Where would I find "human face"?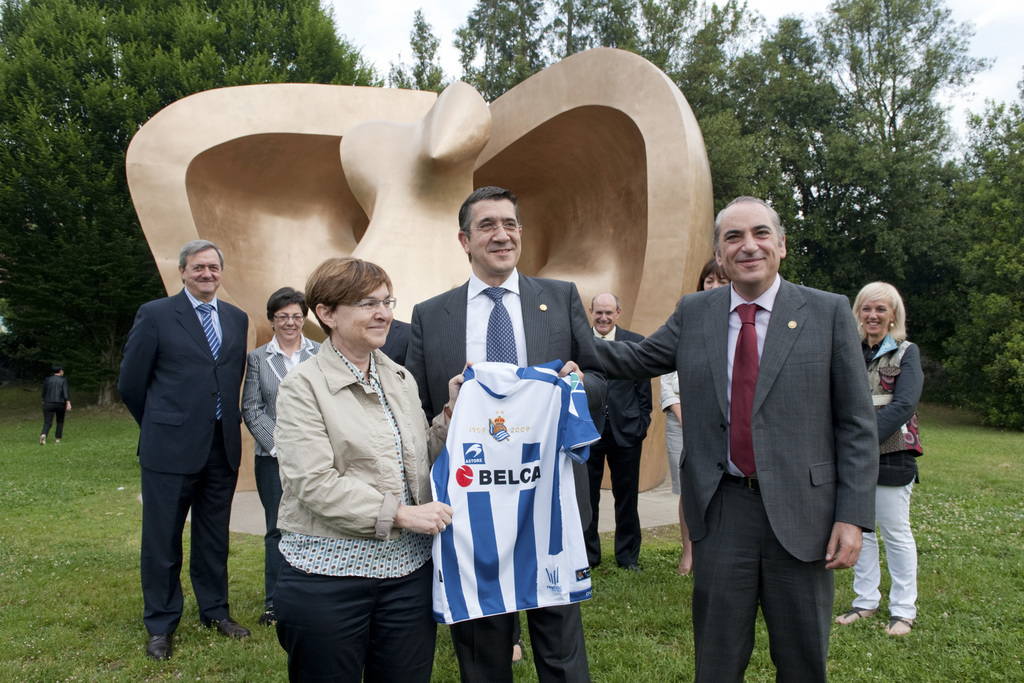
At bbox(273, 306, 304, 338).
